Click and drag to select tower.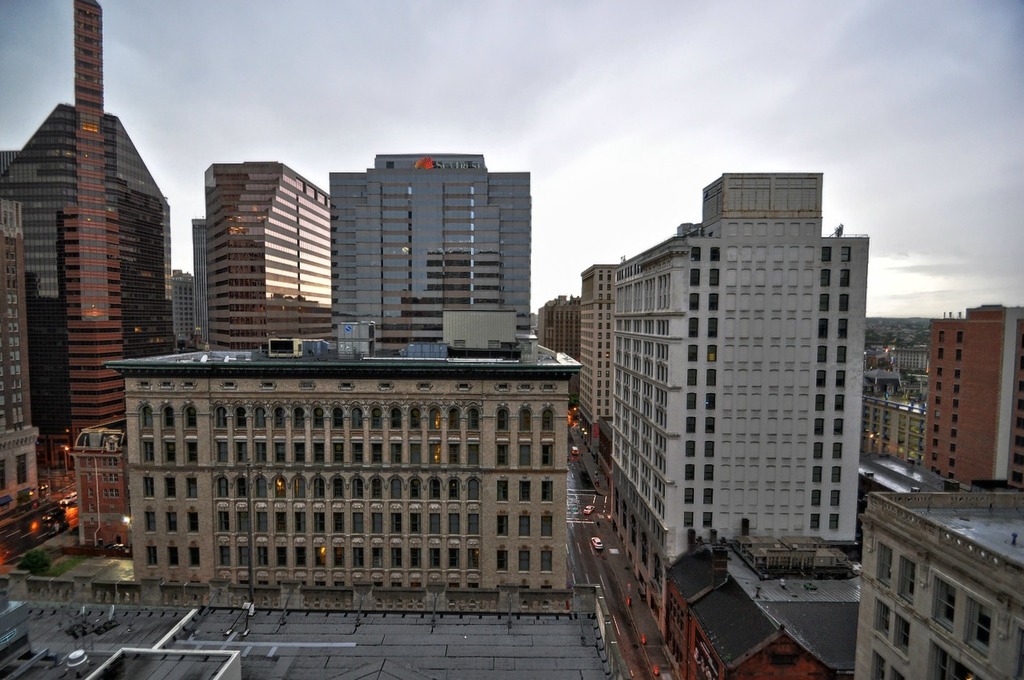
Selection: <region>600, 164, 880, 571</region>.
